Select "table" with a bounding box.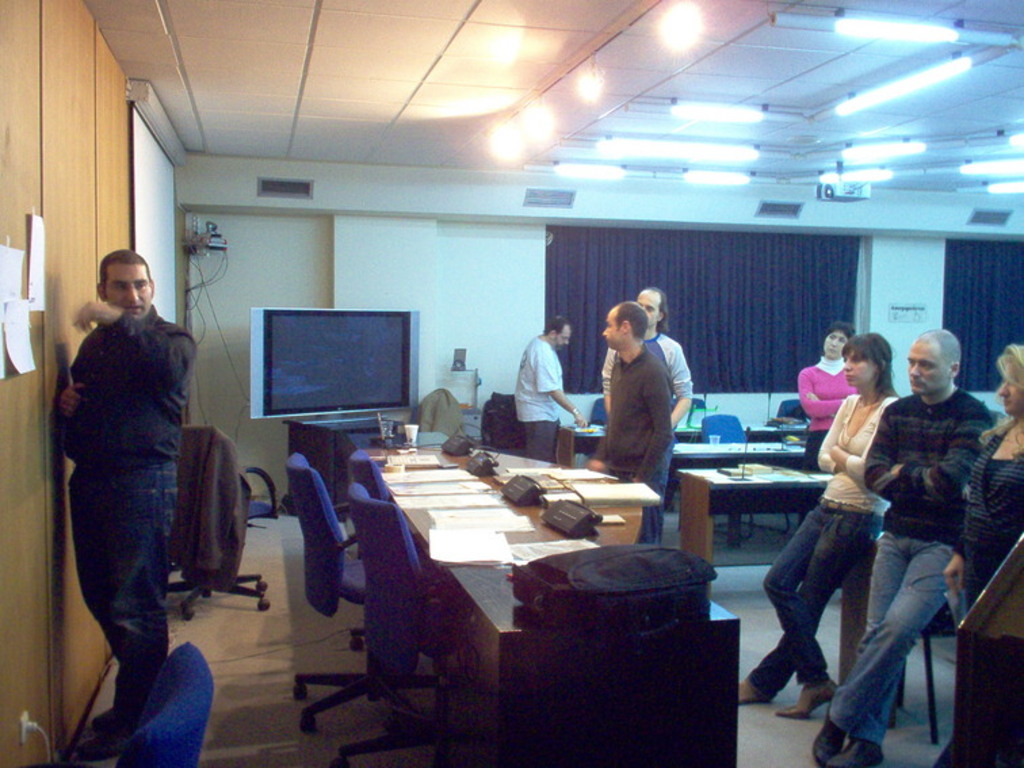
Rect(666, 443, 811, 507).
